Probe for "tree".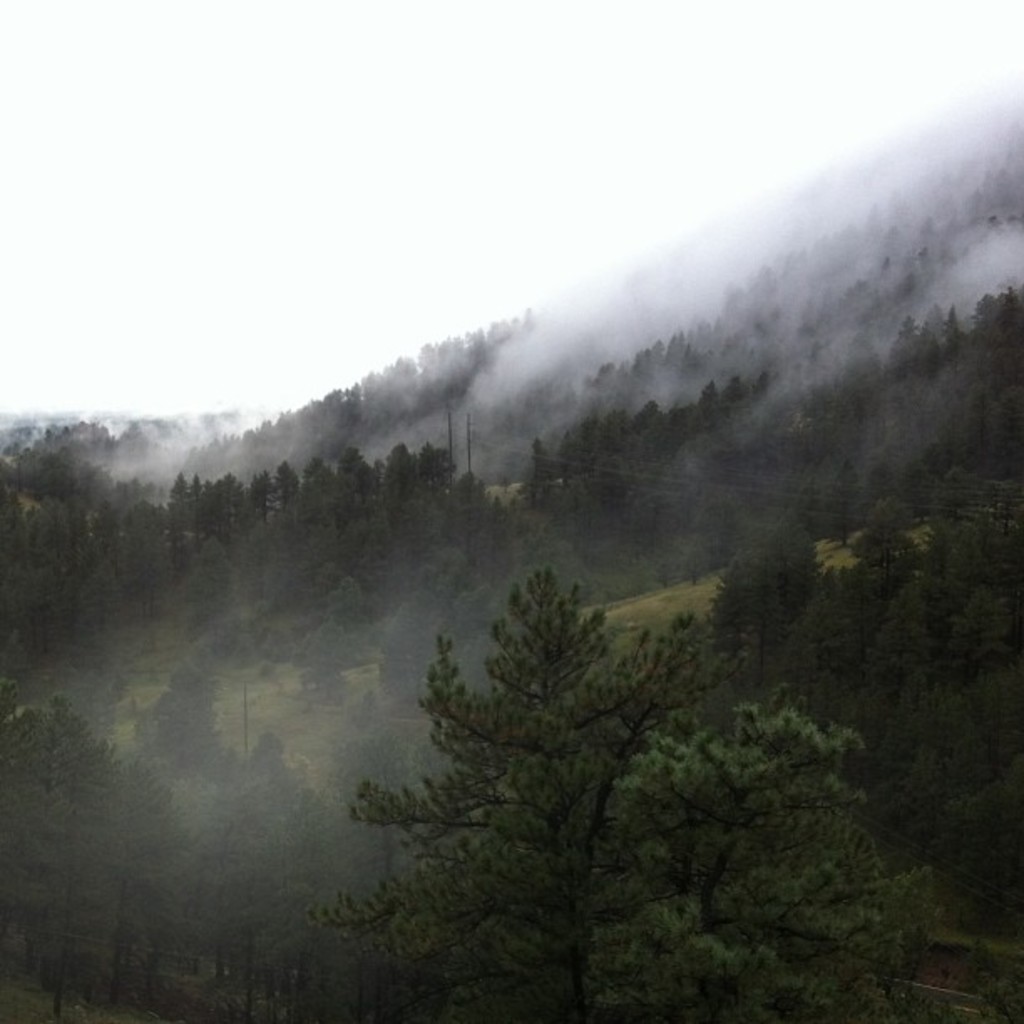
Probe result: l=586, t=676, r=952, b=1022.
